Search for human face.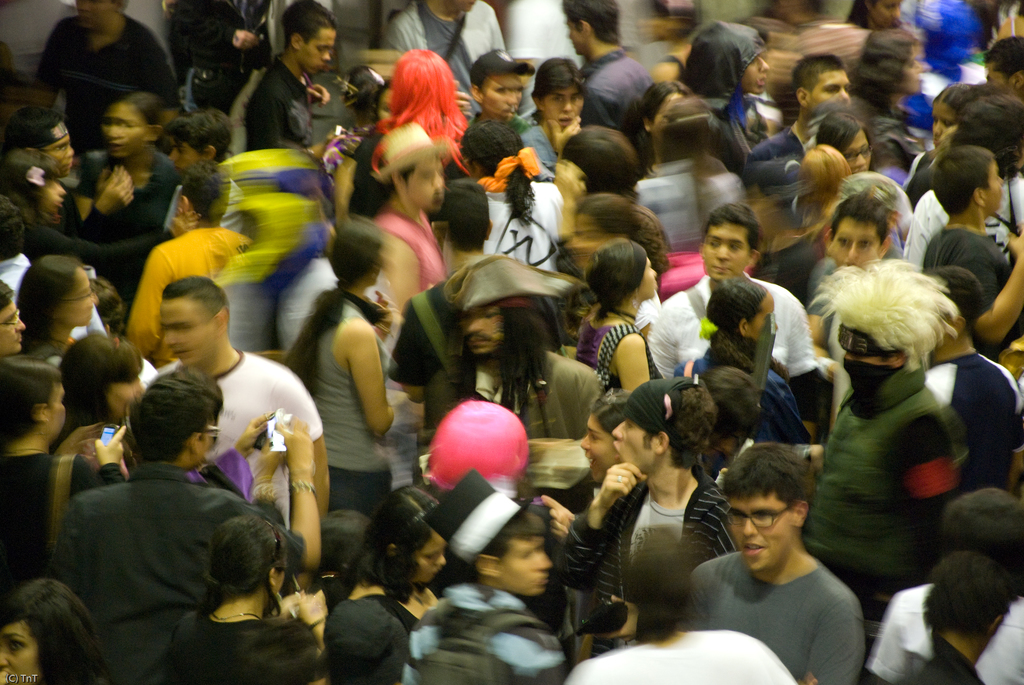
Found at box=[460, 303, 502, 356].
